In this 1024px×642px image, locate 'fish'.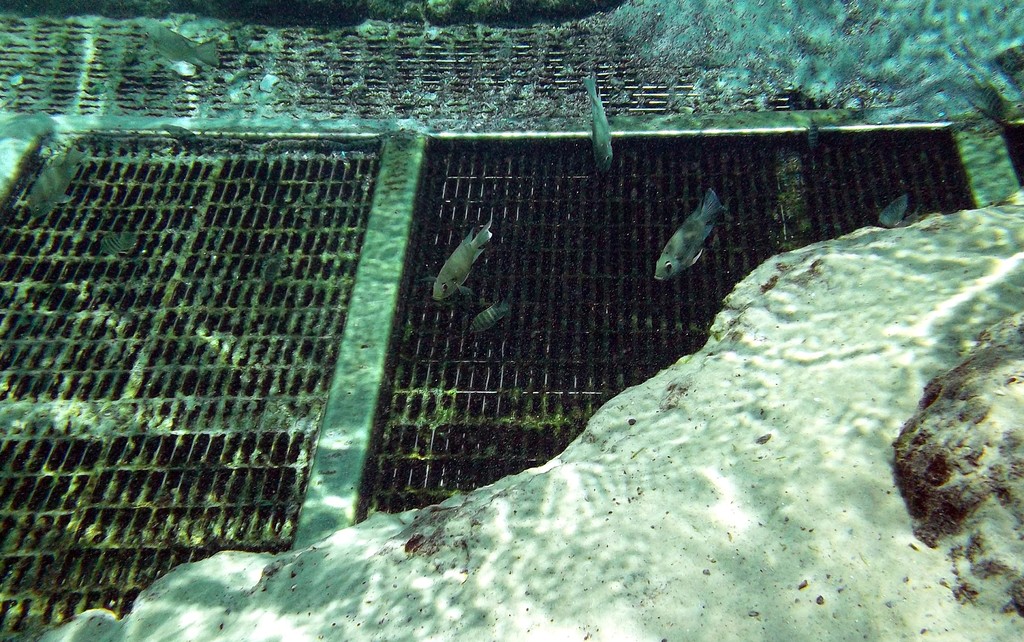
Bounding box: left=584, top=76, right=614, bottom=175.
